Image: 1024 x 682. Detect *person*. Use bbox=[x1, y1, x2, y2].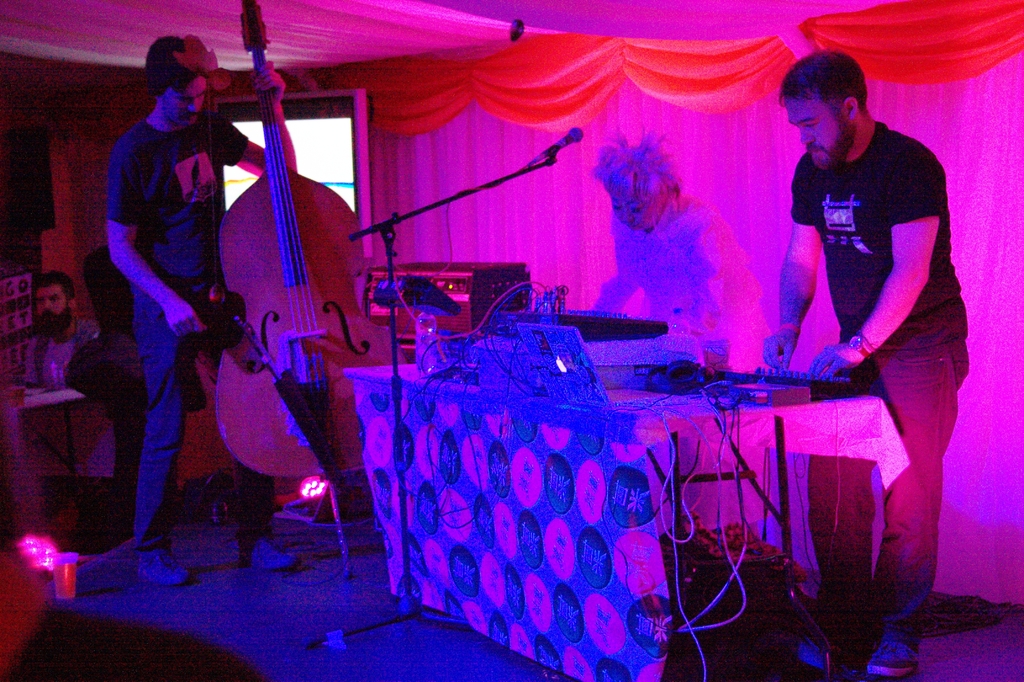
bbox=[86, 17, 308, 583].
